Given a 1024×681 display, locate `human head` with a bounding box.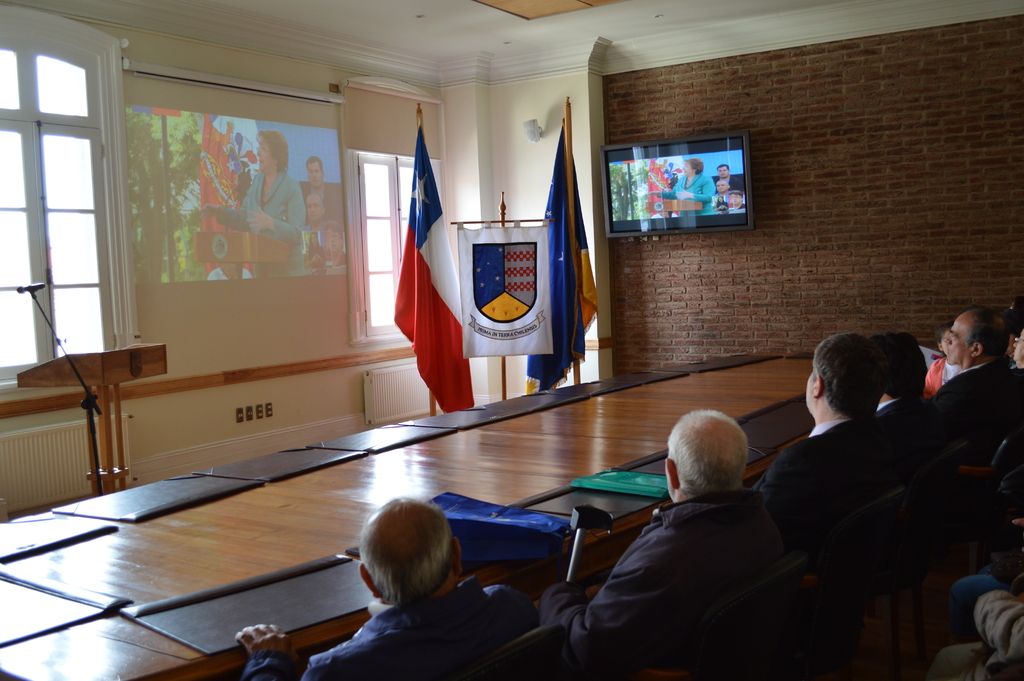
Located: rect(253, 131, 291, 171).
